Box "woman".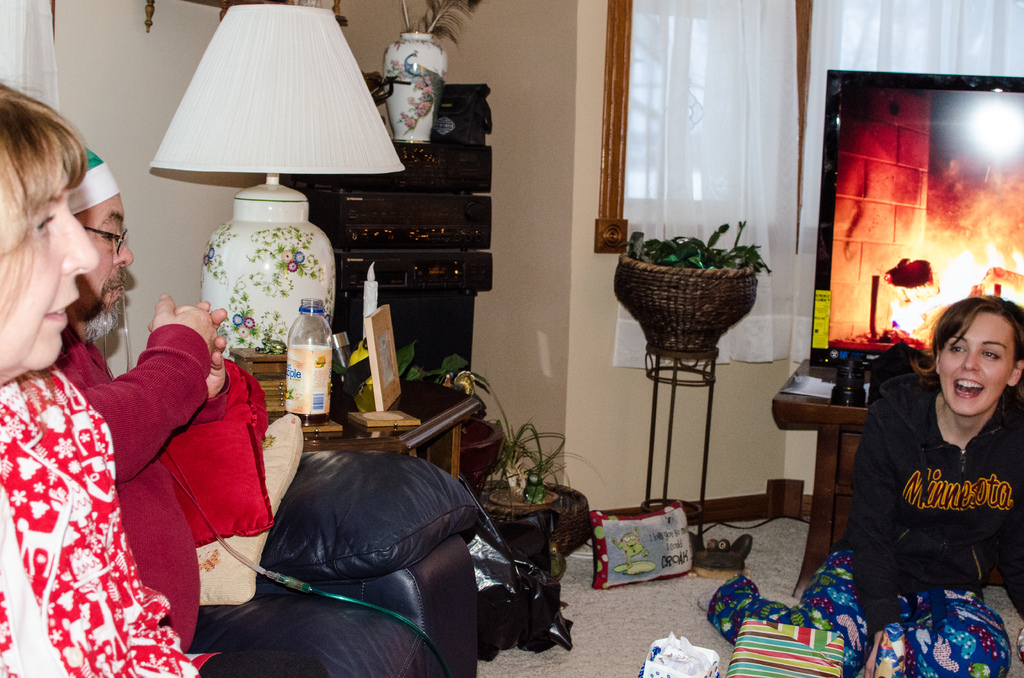
[0,72,327,677].
